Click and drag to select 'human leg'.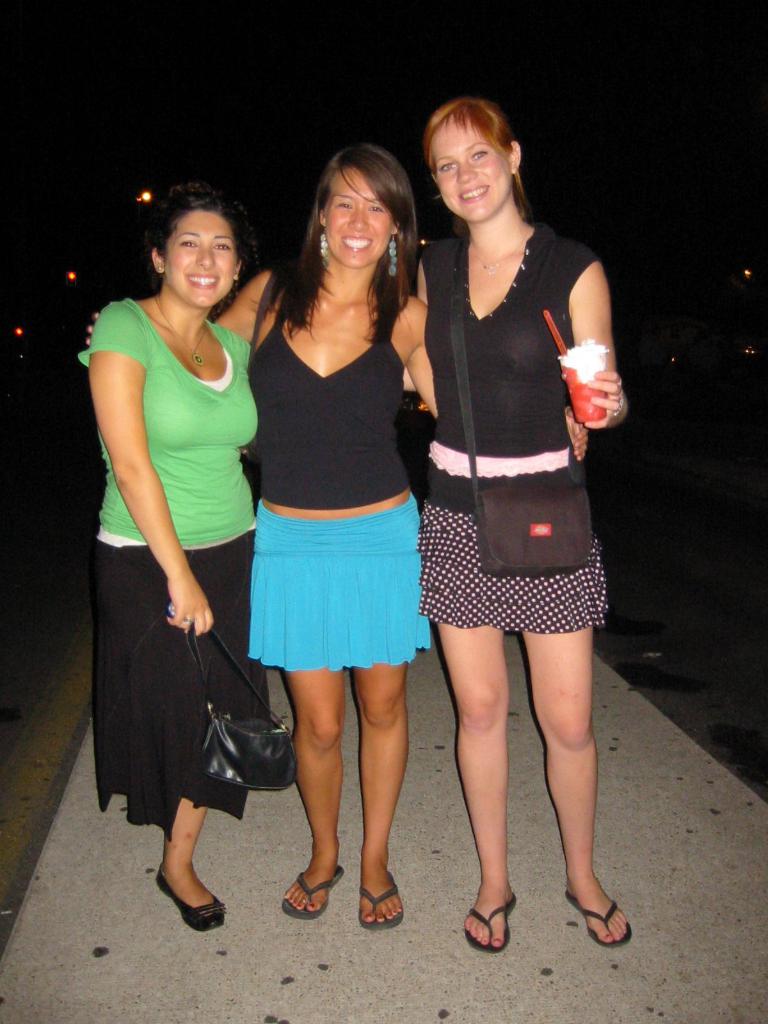
Selection: crop(280, 662, 341, 927).
